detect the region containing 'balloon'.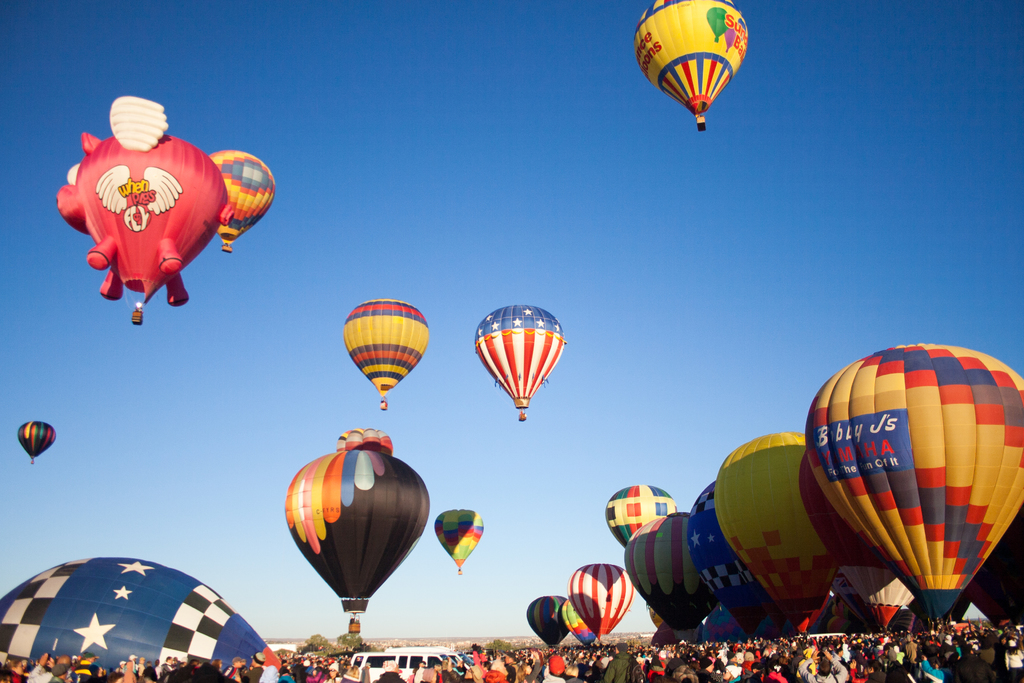
[639,0,748,113].
